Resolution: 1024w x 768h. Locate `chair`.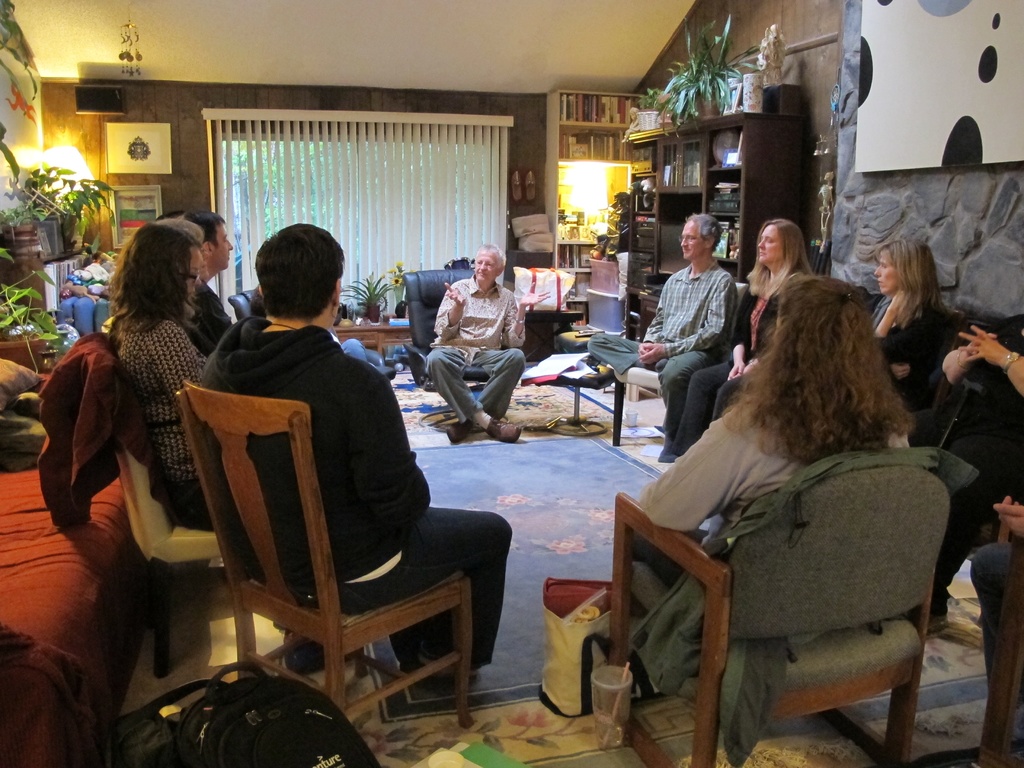
bbox(605, 461, 950, 767).
